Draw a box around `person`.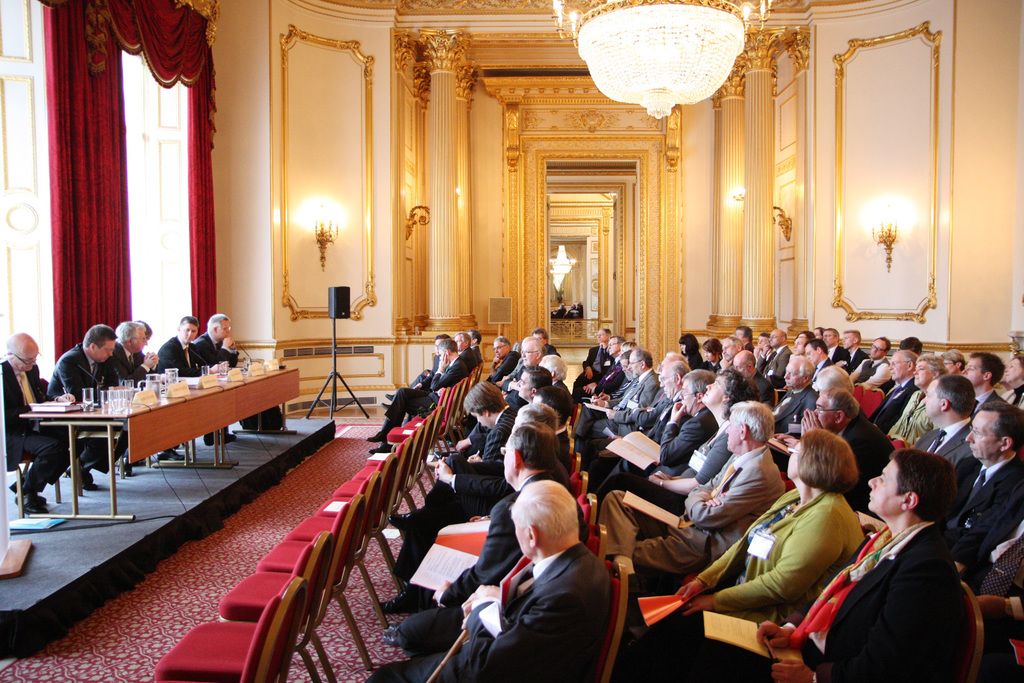
950 399 1023 577.
